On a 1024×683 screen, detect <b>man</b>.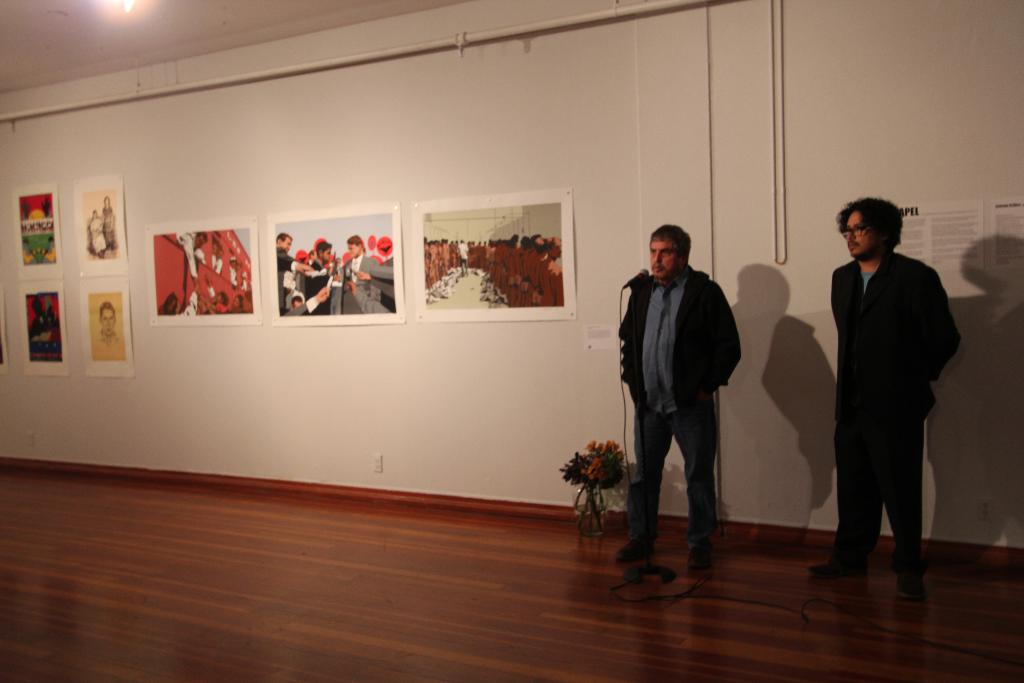
[left=92, top=299, right=127, bottom=361].
